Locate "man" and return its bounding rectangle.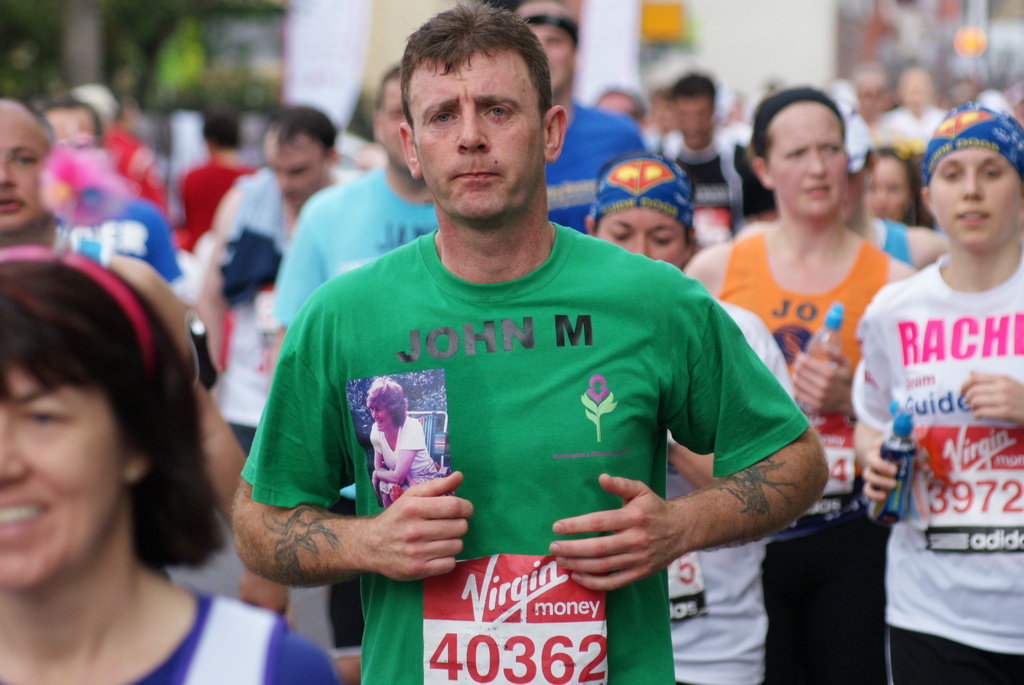
[247, 8, 824, 684].
